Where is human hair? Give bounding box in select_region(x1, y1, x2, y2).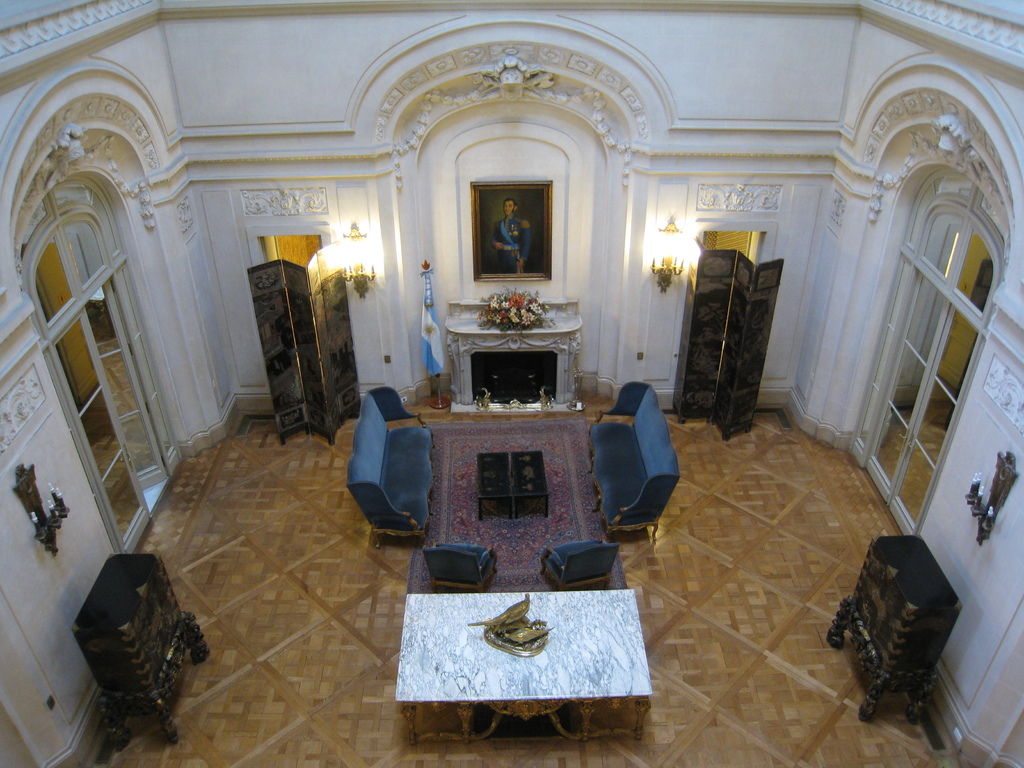
select_region(505, 198, 518, 209).
